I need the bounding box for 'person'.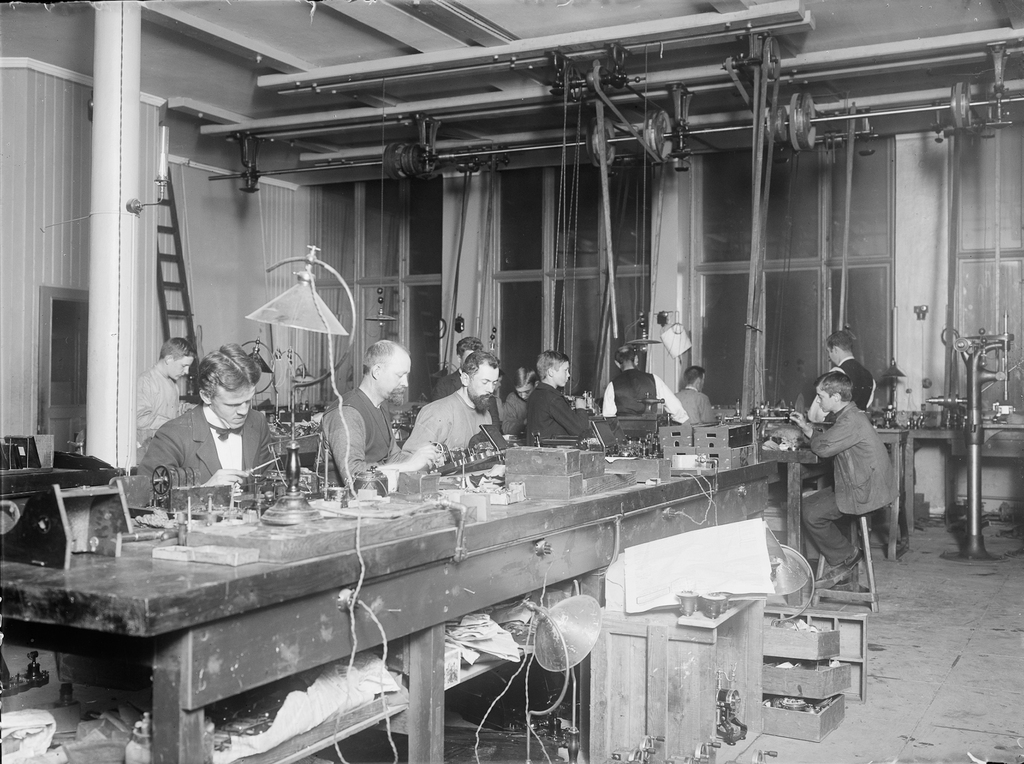
Here it is: 438,330,498,422.
